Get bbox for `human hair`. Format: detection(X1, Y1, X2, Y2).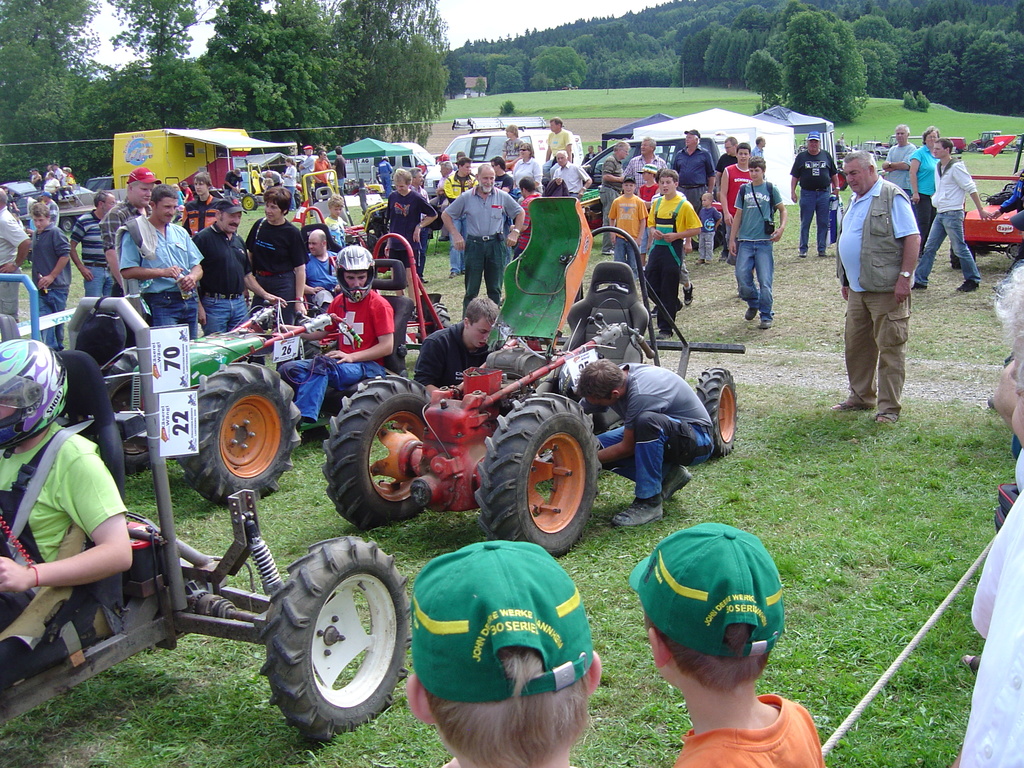
detection(573, 358, 625, 401).
